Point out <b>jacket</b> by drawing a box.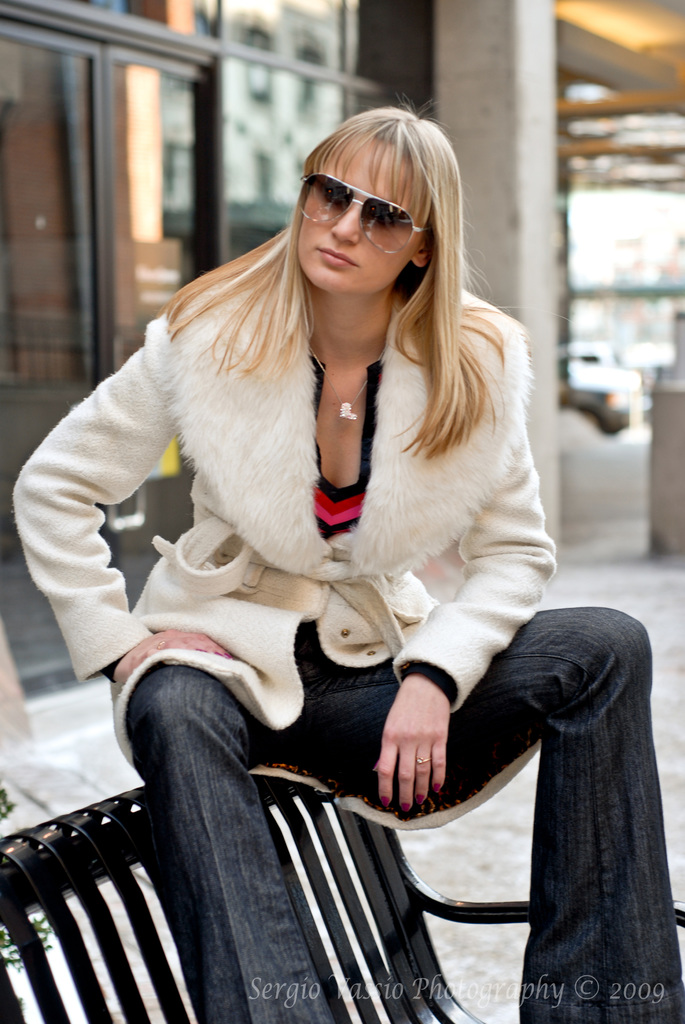
<box>8,186,608,823</box>.
